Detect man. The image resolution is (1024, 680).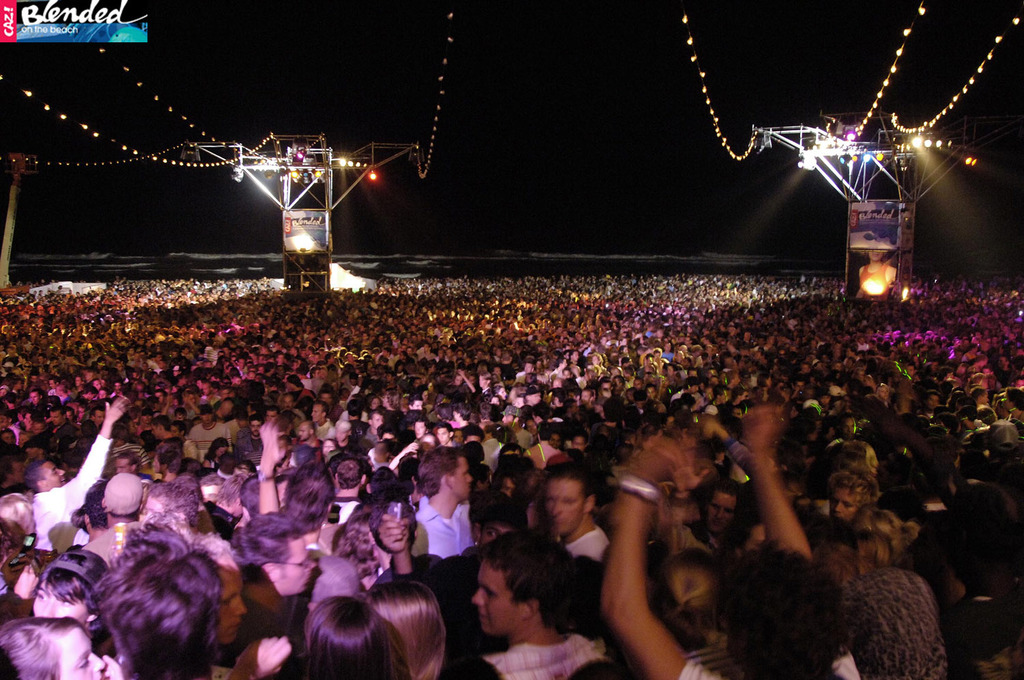
[x1=464, y1=420, x2=484, y2=444].
